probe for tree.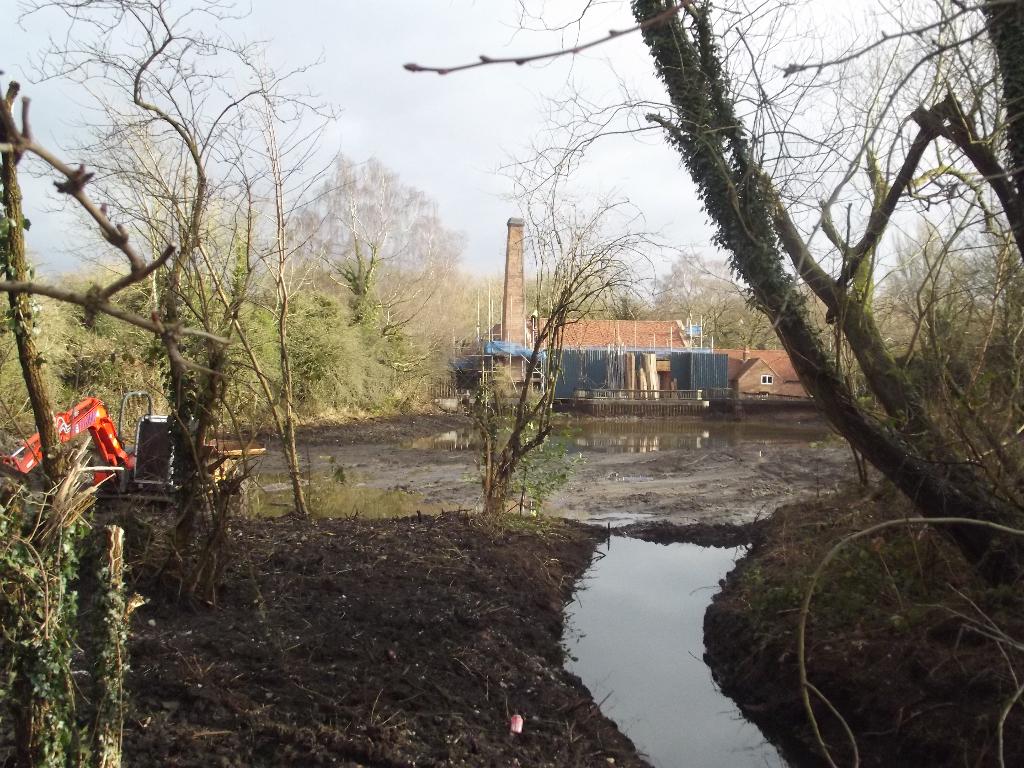
Probe result: BBox(365, 4, 998, 593).
